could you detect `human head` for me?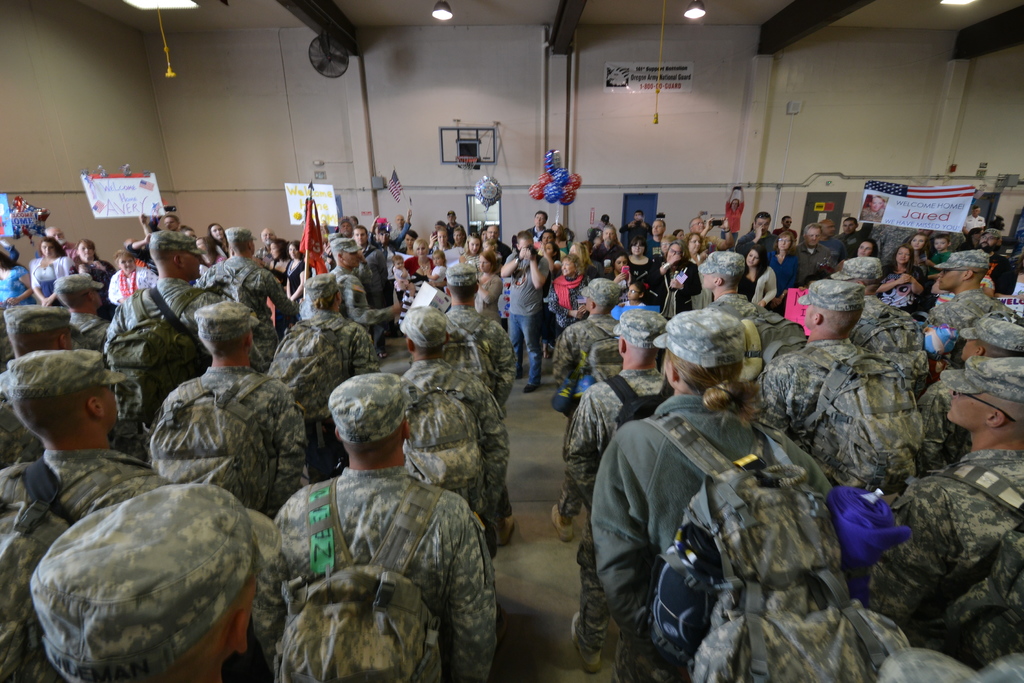
Detection result: bbox=(836, 259, 882, 295).
